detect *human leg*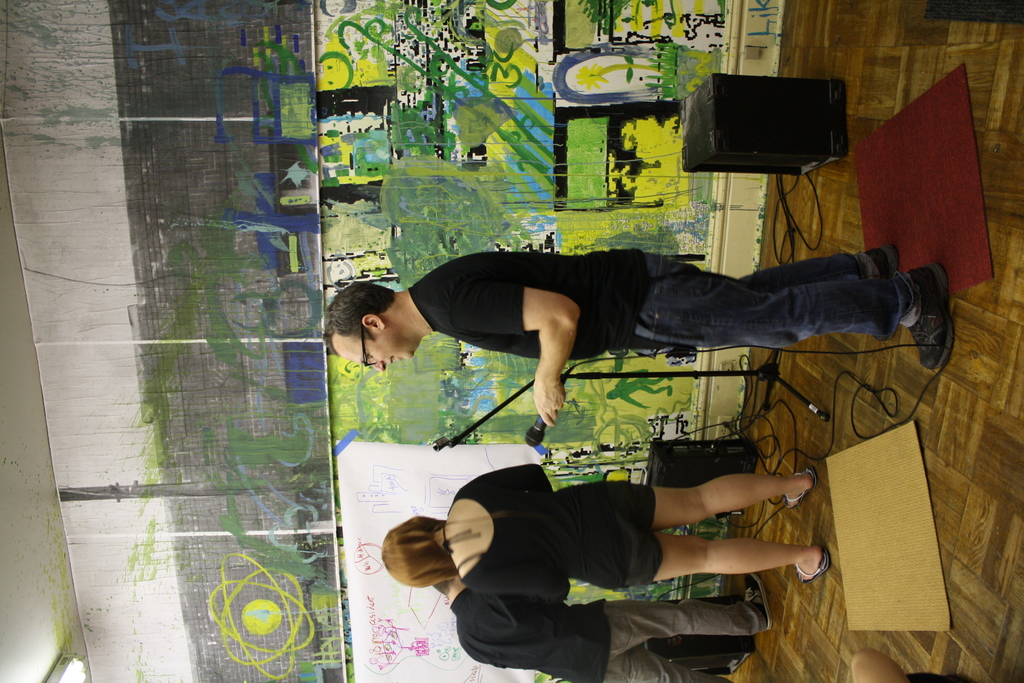
box(595, 577, 772, 656)
